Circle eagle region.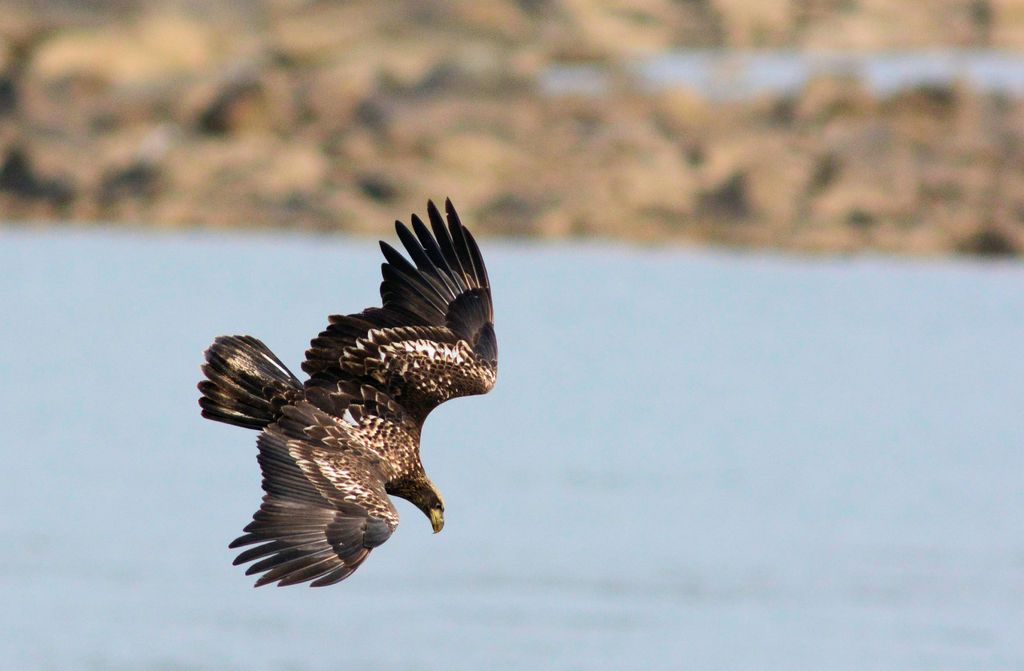
Region: locate(194, 191, 501, 586).
